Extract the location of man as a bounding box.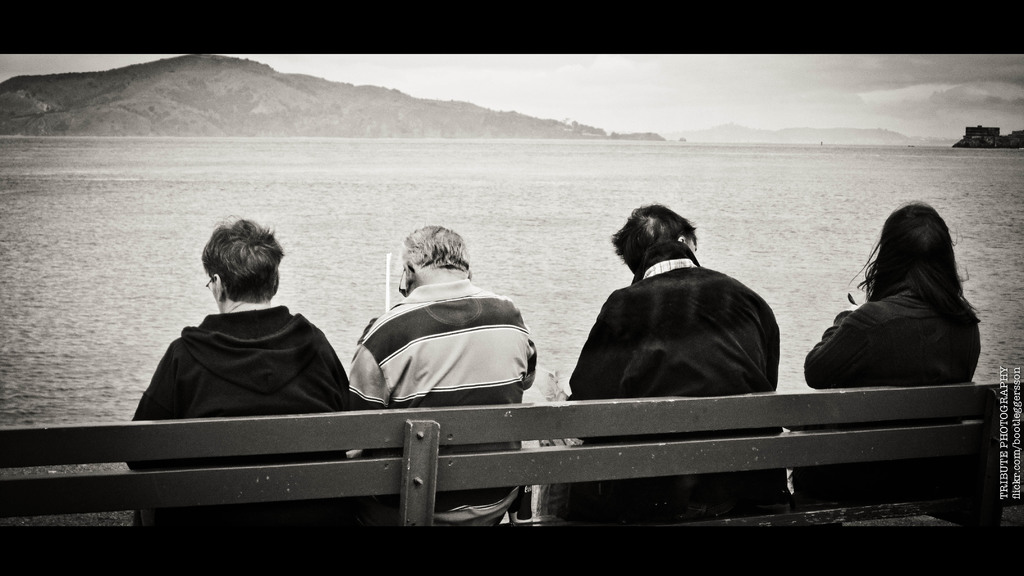
345, 223, 538, 527.
